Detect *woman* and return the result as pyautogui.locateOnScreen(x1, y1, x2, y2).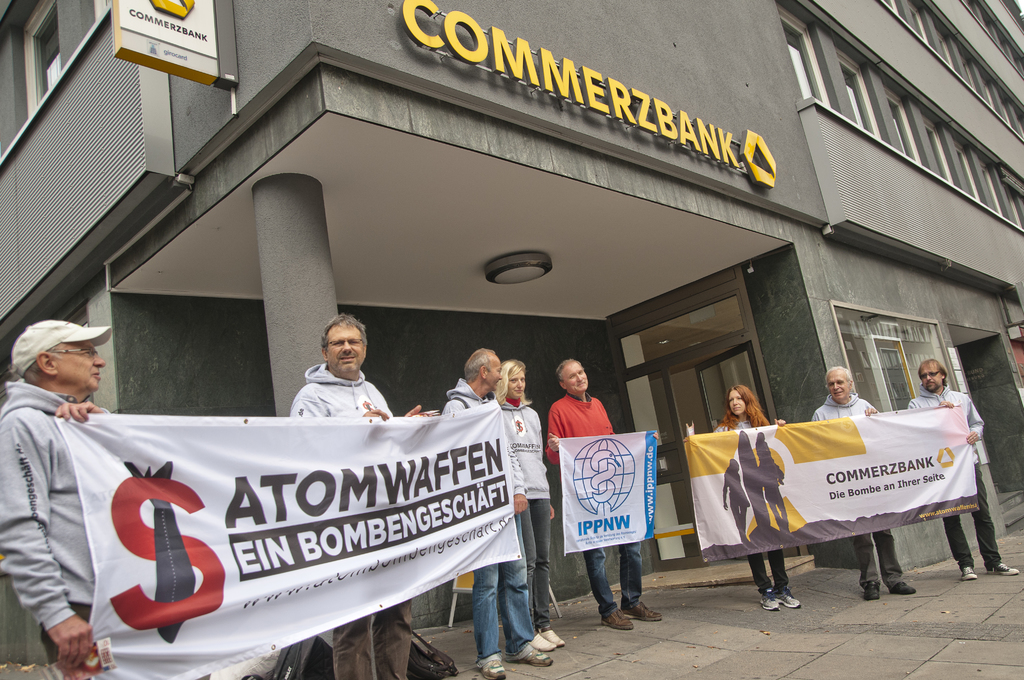
pyautogui.locateOnScreen(712, 366, 820, 615).
